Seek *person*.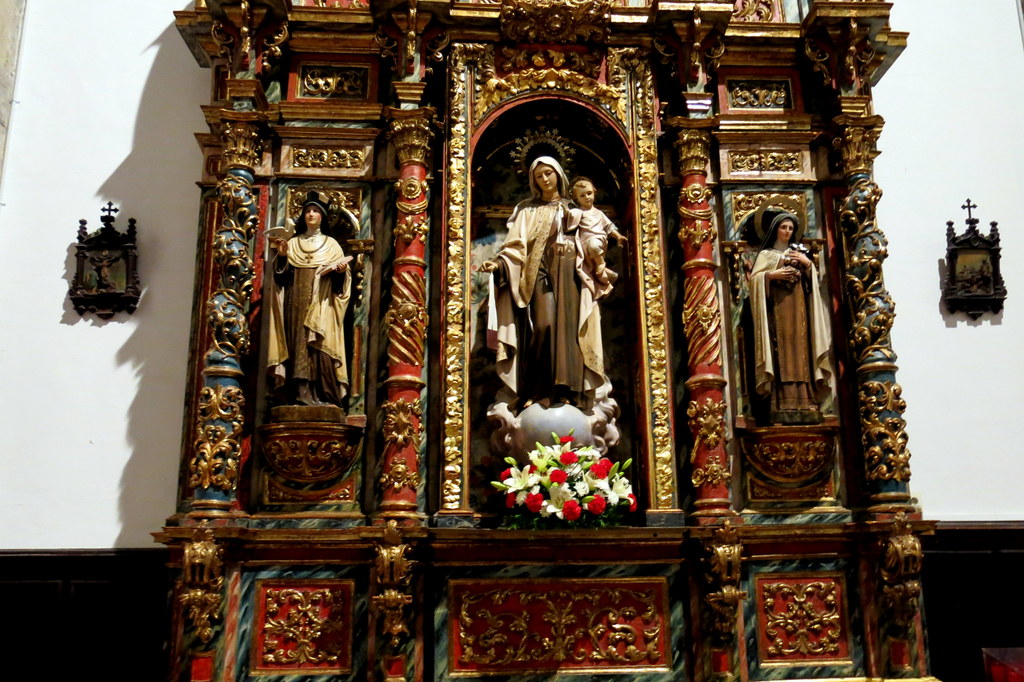
{"left": 86, "top": 248, "right": 127, "bottom": 290}.
